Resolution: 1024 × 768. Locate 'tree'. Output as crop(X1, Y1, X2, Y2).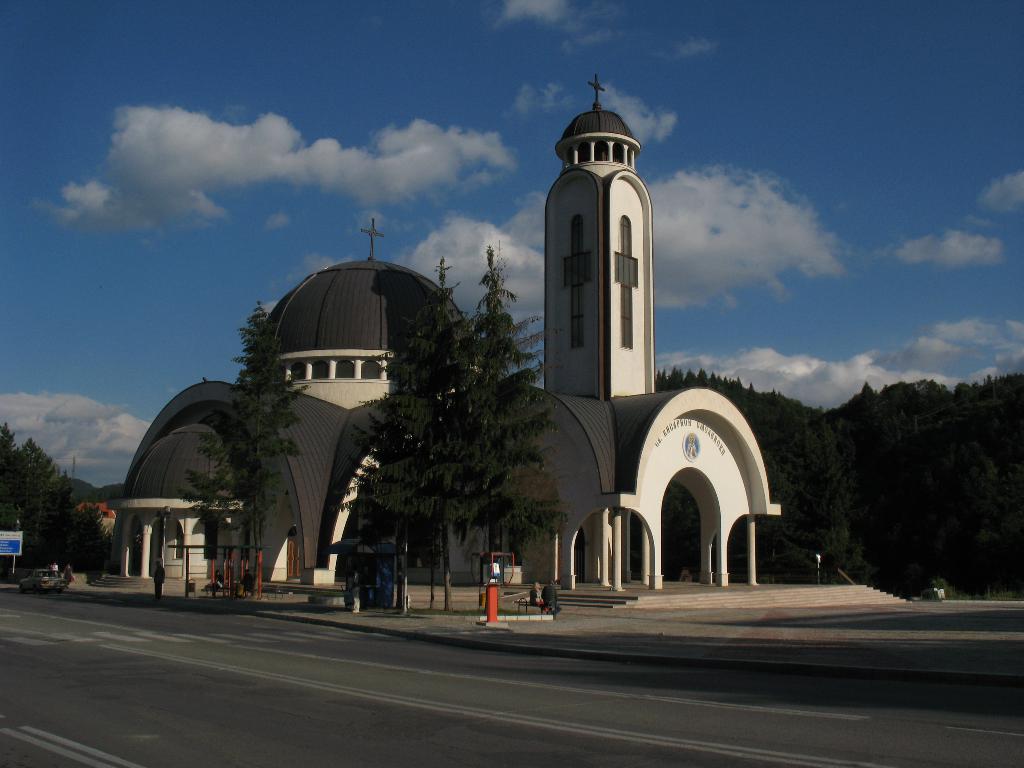
crop(179, 299, 310, 592).
